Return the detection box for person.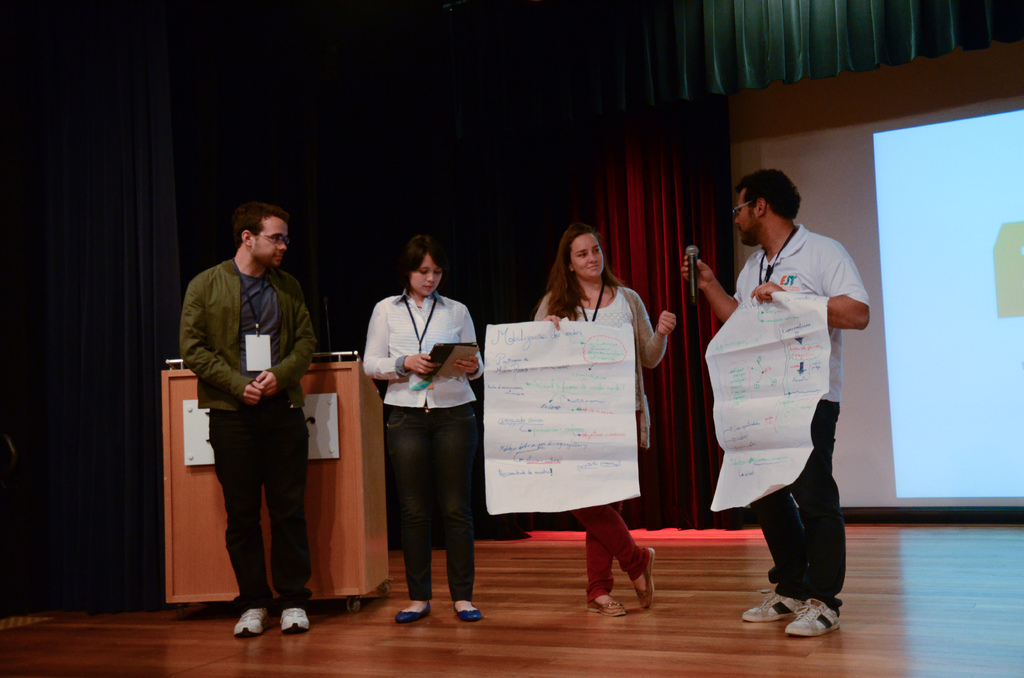
l=181, t=204, r=316, b=641.
